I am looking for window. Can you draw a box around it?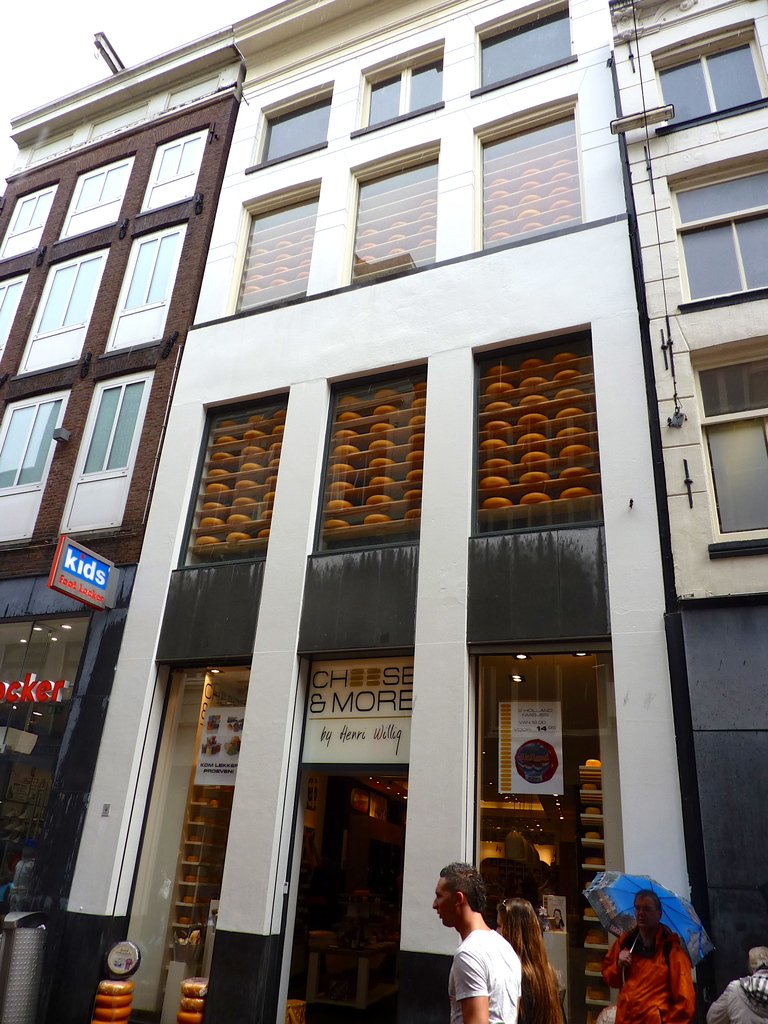
Sure, the bounding box is <region>652, 24, 761, 148</region>.
